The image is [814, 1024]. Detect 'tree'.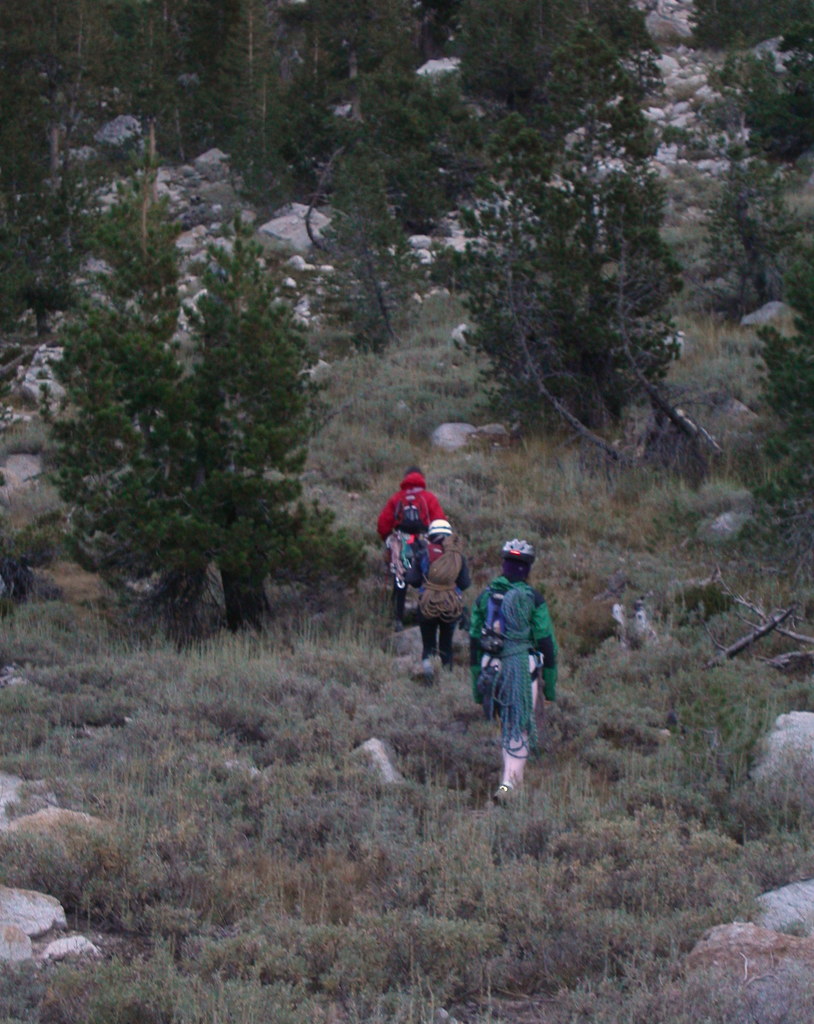
Detection: <box>20,140,192,626</box>.
